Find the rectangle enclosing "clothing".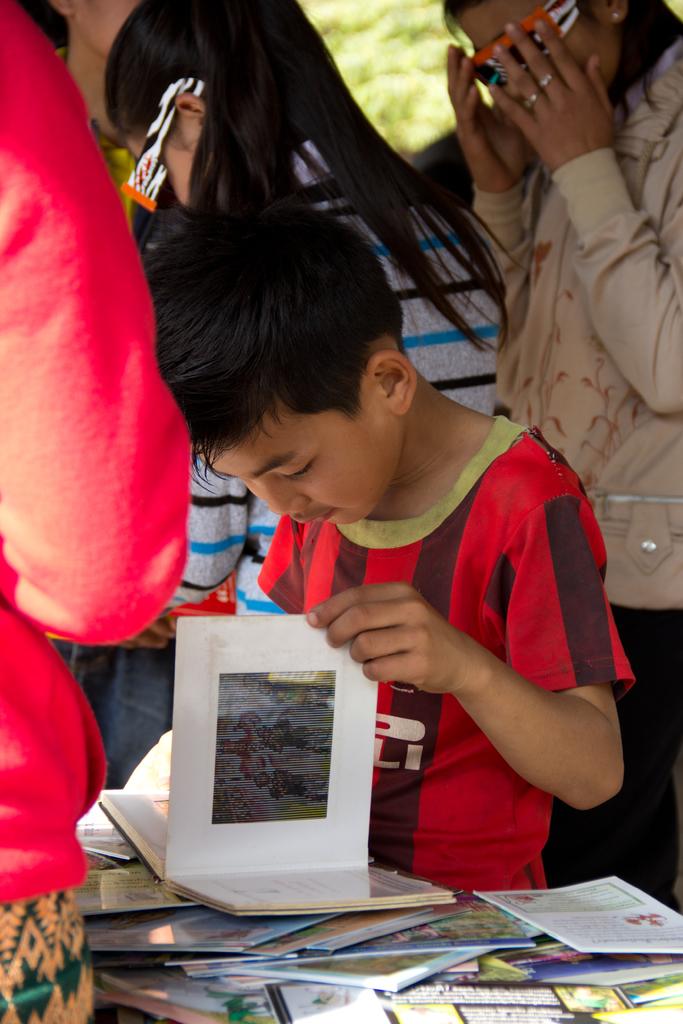
pyautogui.locateOnScreen(0, 0, 217, 1023).
